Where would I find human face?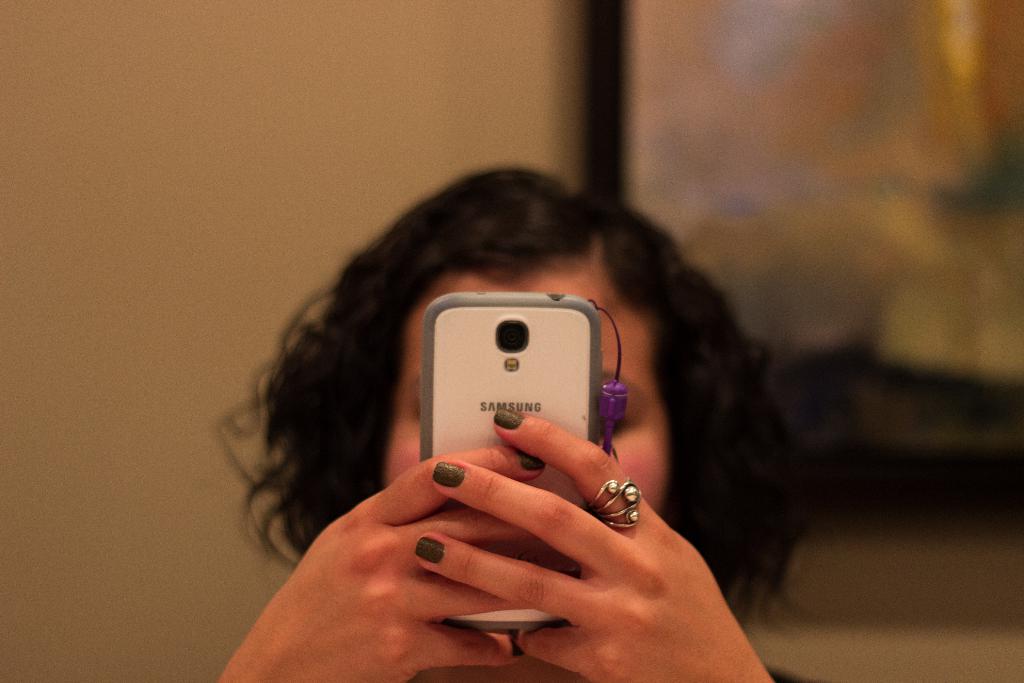
At 384 255 669 511.
